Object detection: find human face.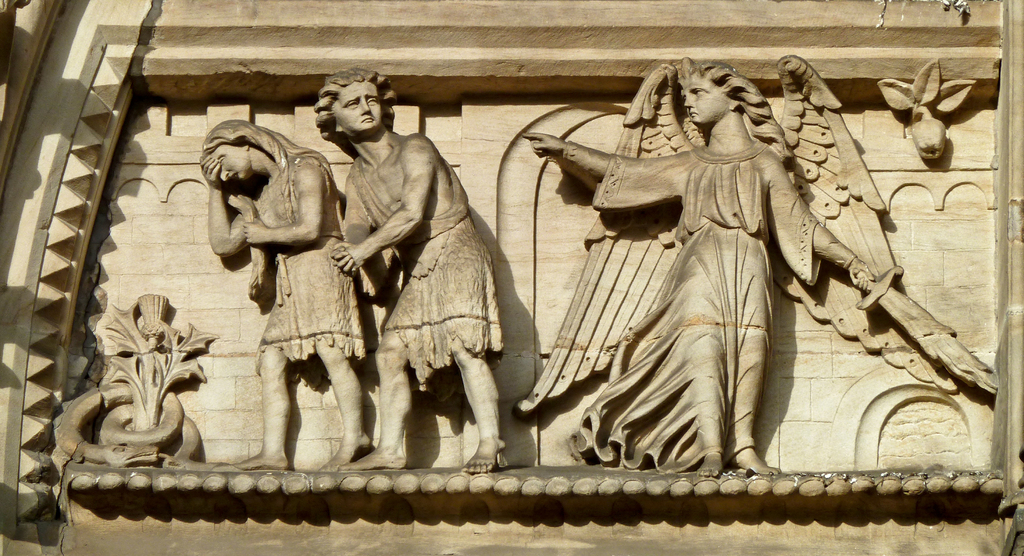
{"x1": 328, "y1": 80, "x2": 385, "y2": 136}.
